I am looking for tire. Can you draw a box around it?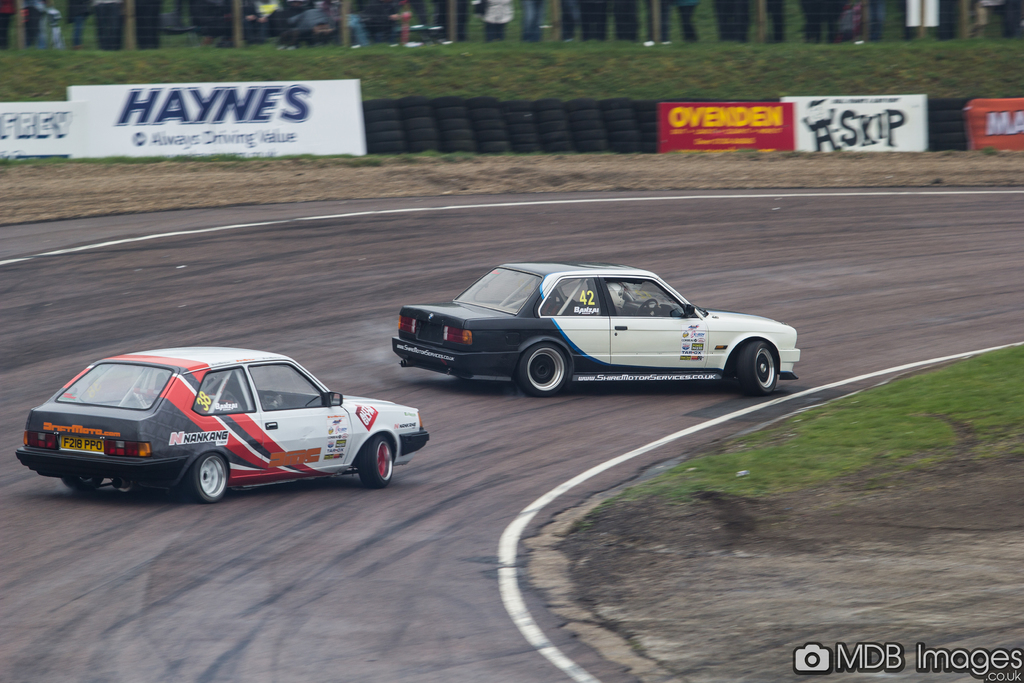
Sure, the bounding box is 351/433/395/483.
